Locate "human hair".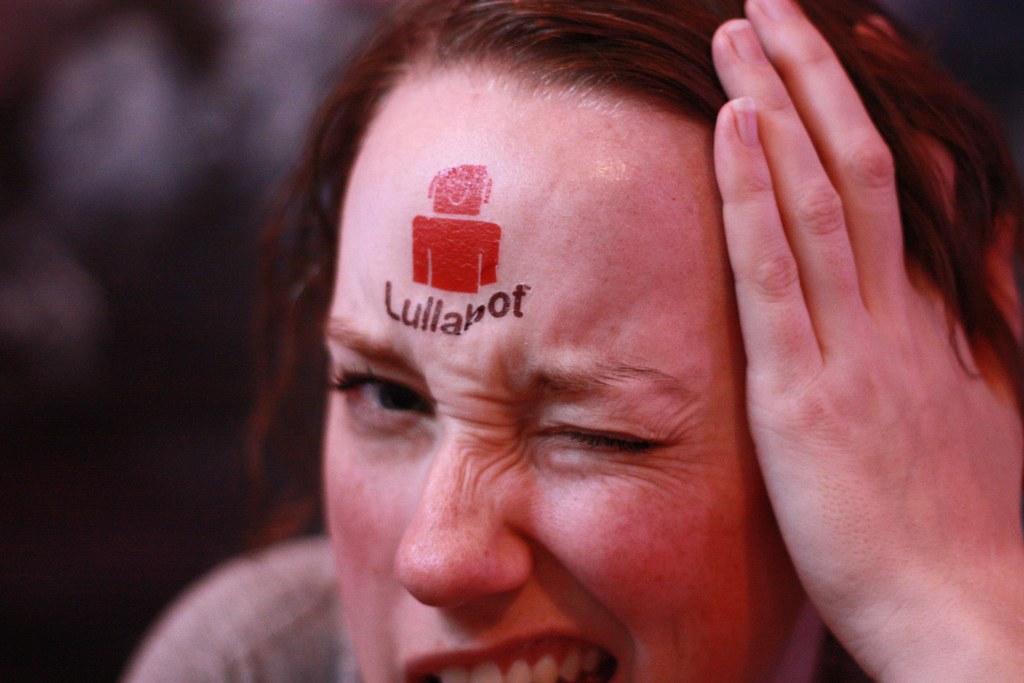
Bounding box: [left=240, top=0, right=1023, bottom=545].
